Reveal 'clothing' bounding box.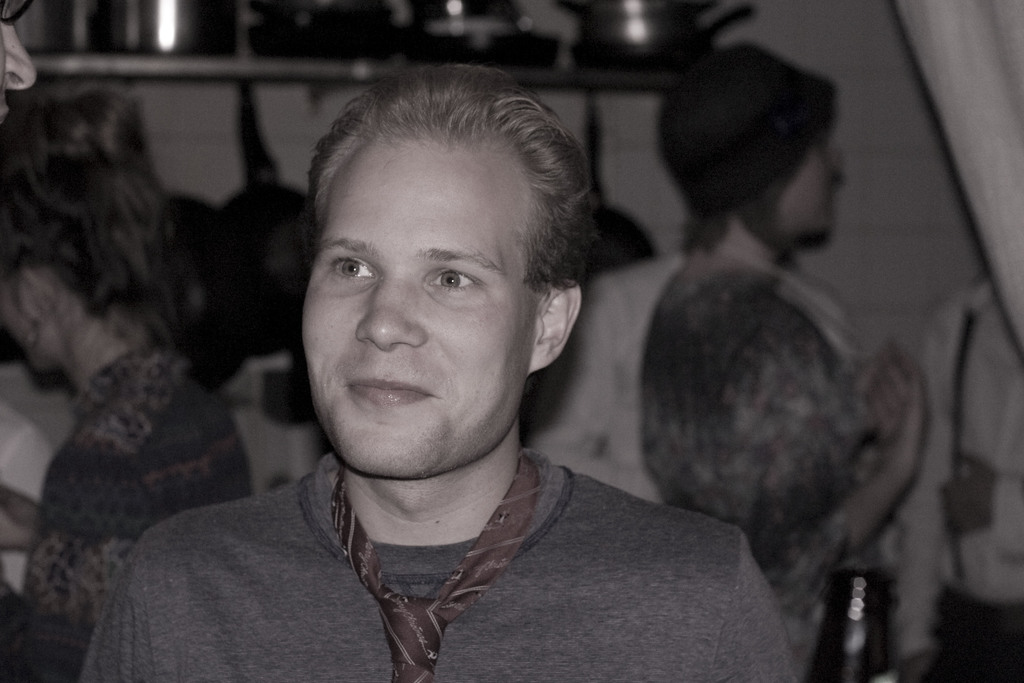
Revealed: bbox(520, 248, 874, 682).
